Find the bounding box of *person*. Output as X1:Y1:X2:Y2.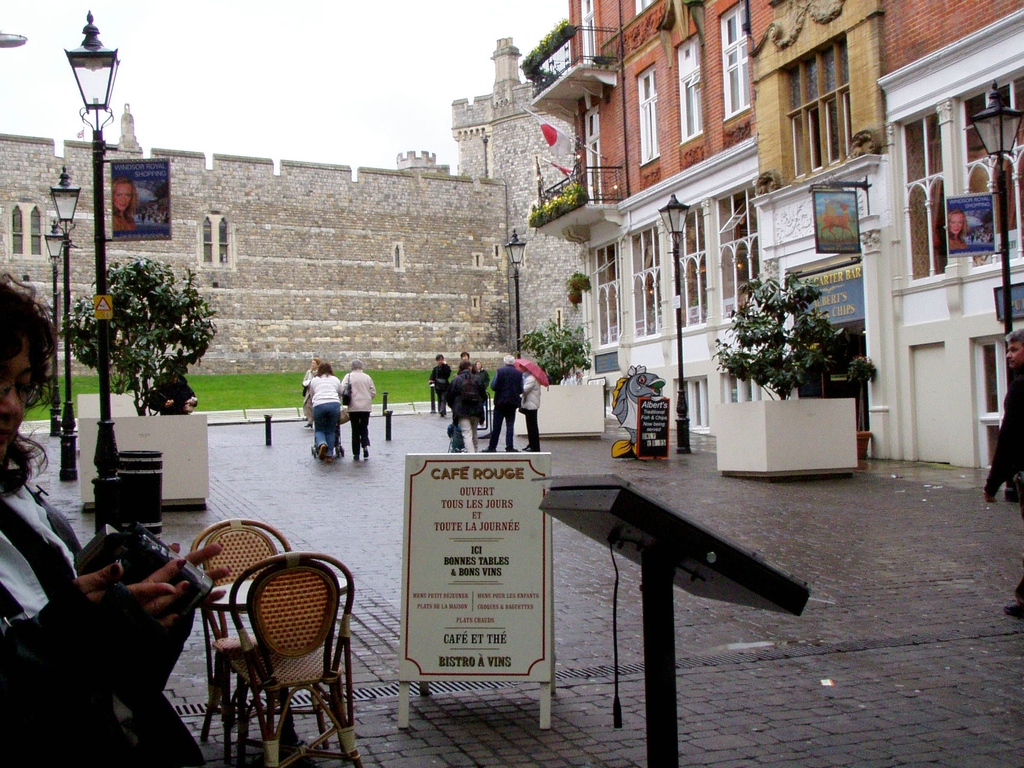
305:363:344:462.
